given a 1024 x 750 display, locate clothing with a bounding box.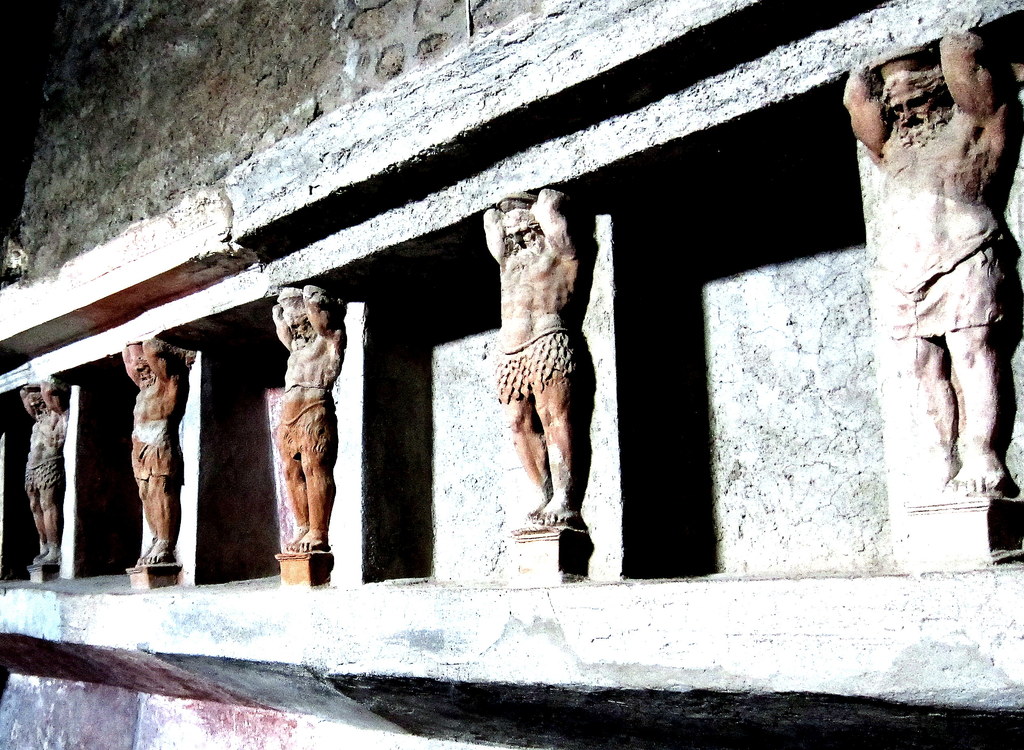
Located: {"x1": 265, "y1": 395, "x2": 350, "y2": 459}.
